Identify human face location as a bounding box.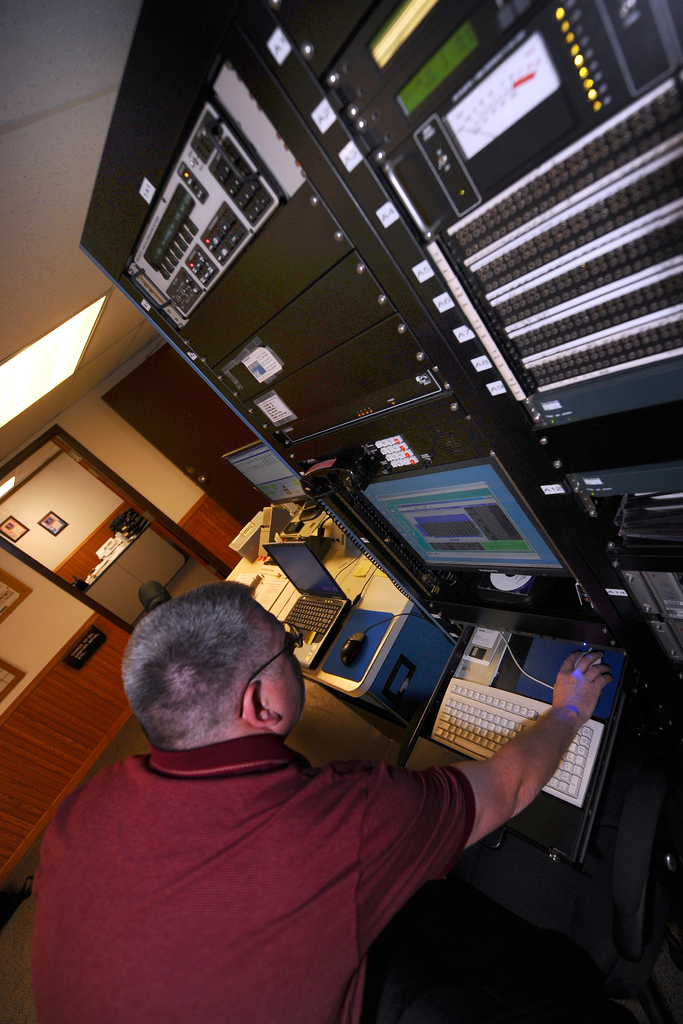
<box>256,607,308,731</box>.
